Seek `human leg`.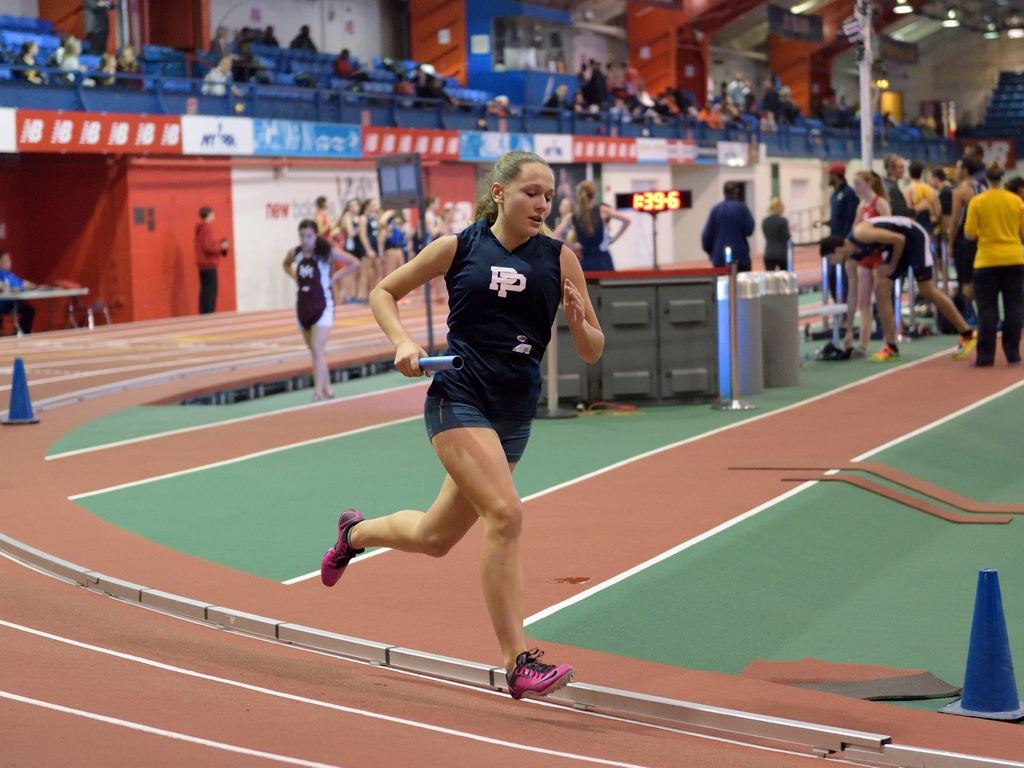
locate(908, 271, 983, 347).
